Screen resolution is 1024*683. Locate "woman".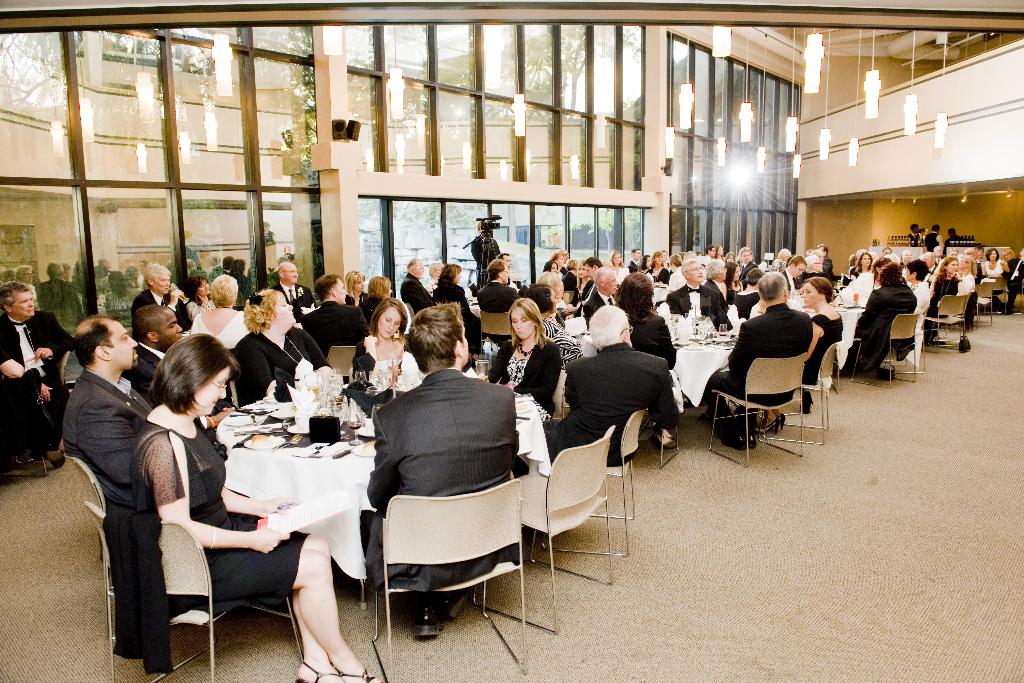
<box>984,247,1010,277</box>.
